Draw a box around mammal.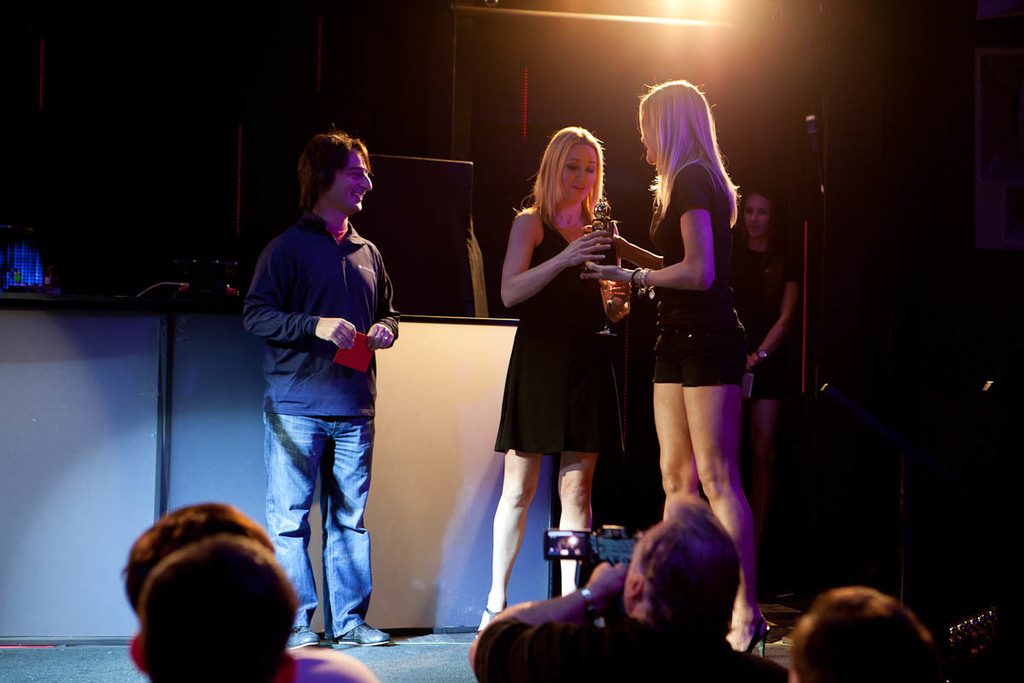
467/490/793/682.
